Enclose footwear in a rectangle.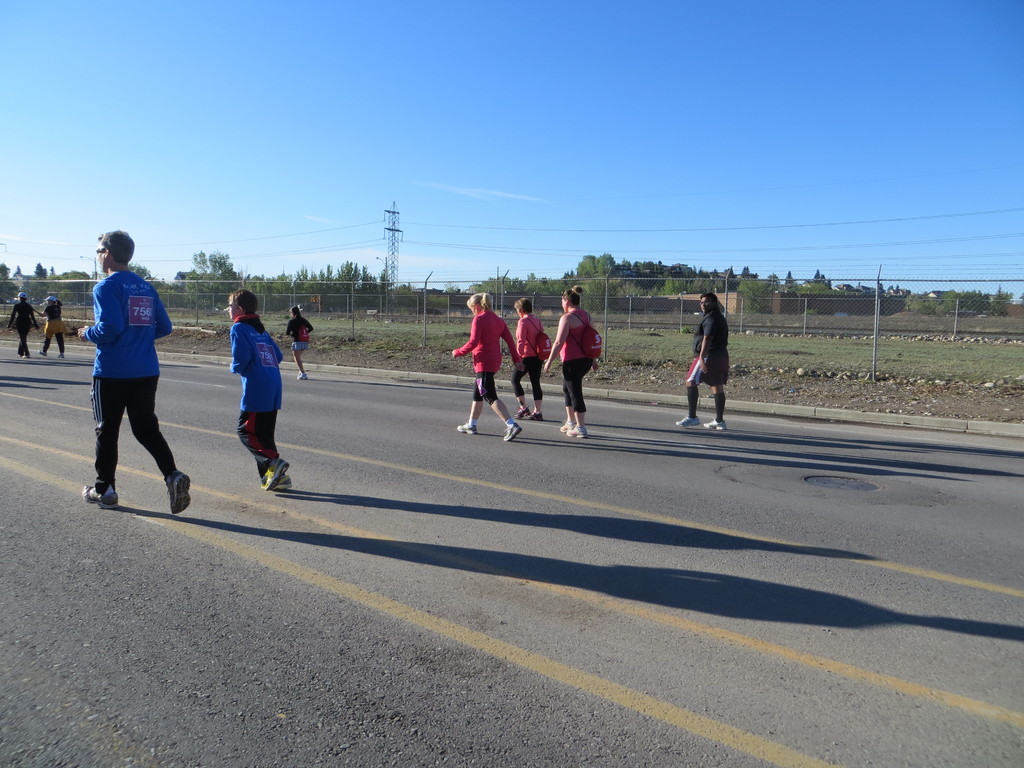
pyautogui.locateOnScreen(673, 418, 700, 426).
